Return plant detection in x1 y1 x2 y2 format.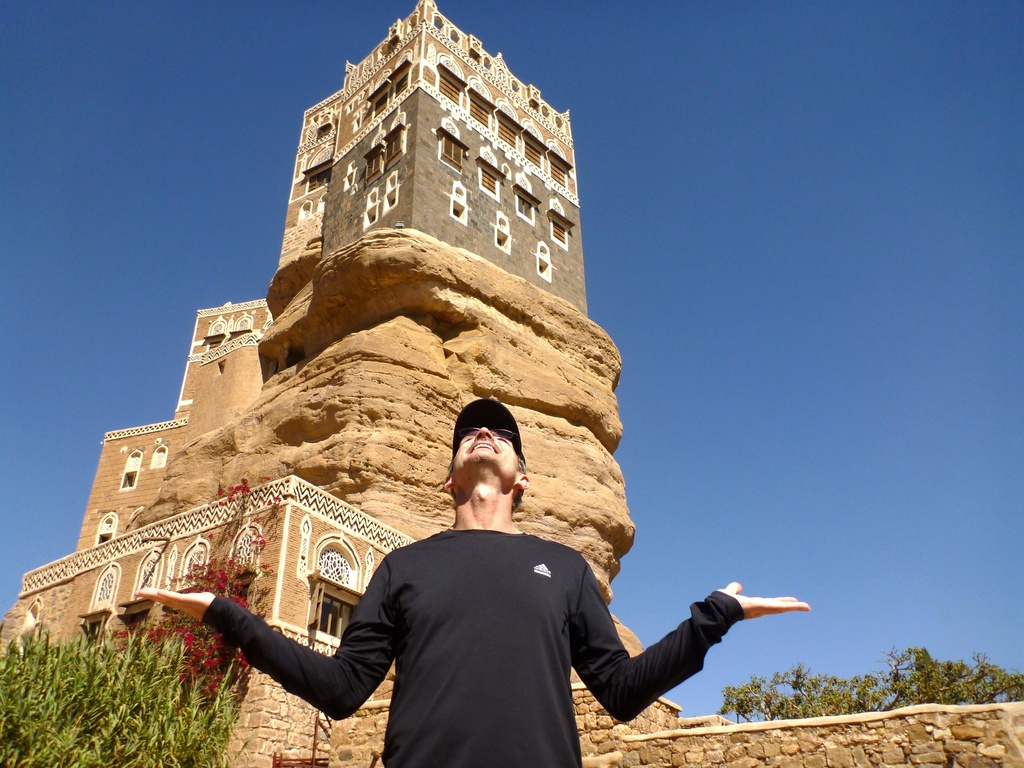
116 621 236 694.
